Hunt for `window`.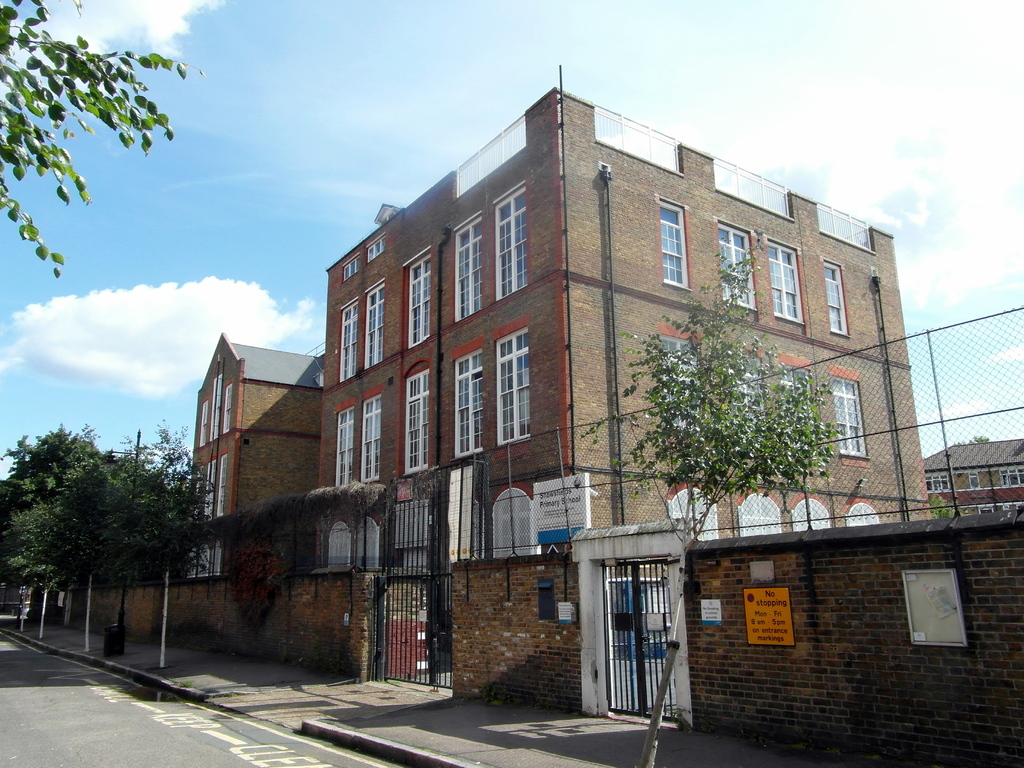
Hunted down at select_region(668, 490, 722, 537).
